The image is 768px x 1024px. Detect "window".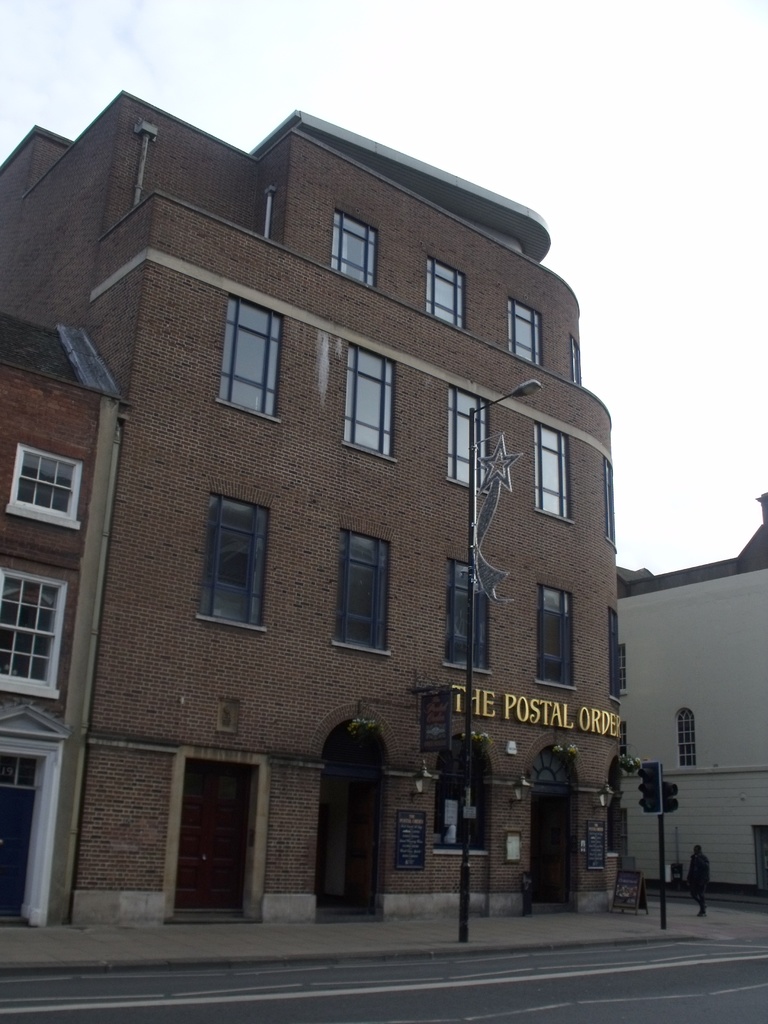
Detection: l=676, t=712, r=696, b=768.
